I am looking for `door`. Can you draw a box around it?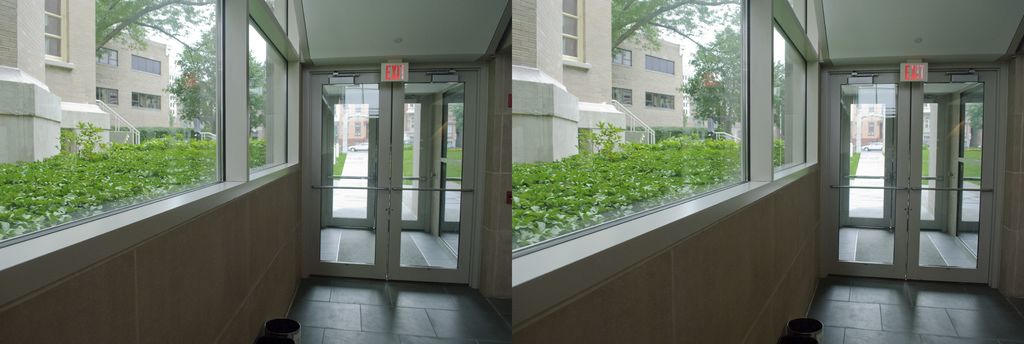
Sure, the bounding box is locate(842, 96, 950, 232).
